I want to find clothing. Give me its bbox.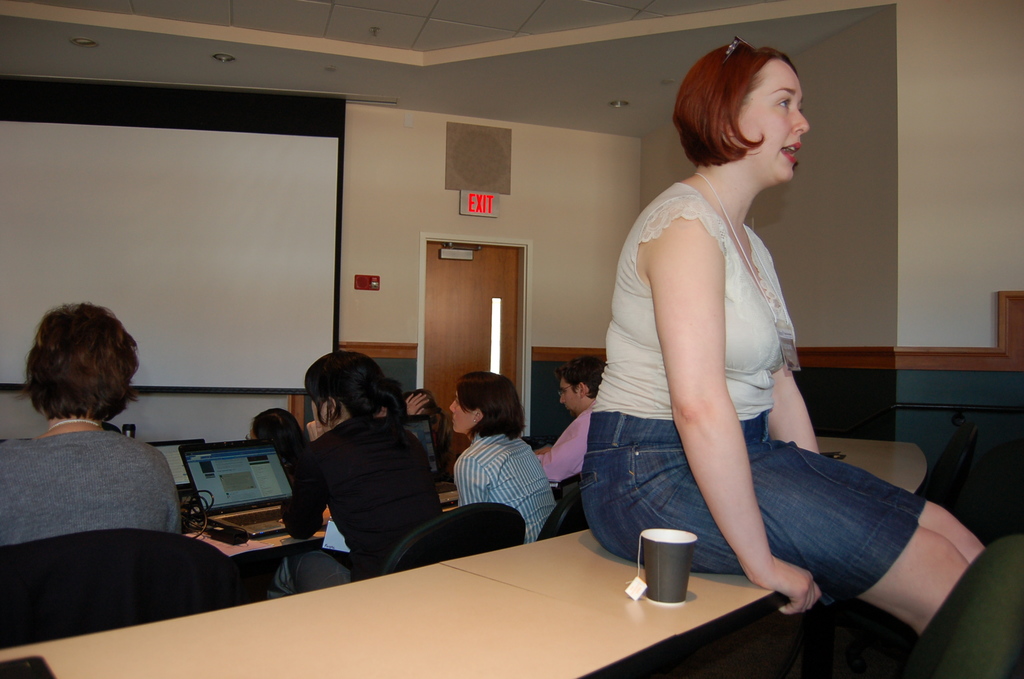
bbox=[461, 416, 558, 548].
